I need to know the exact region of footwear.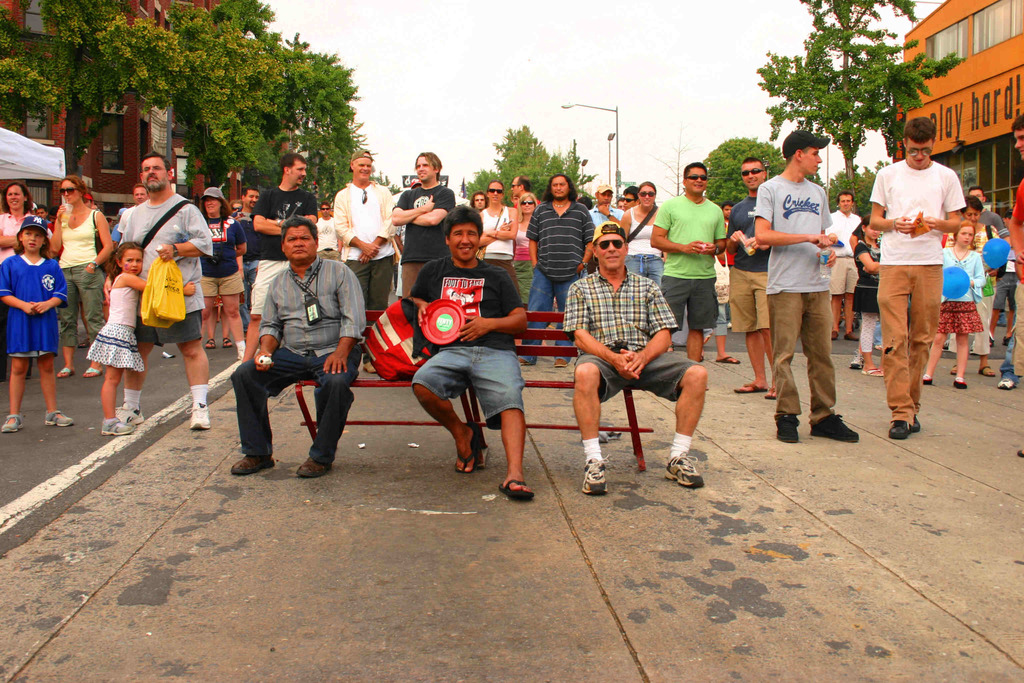
Region: 911:415:924:432.
